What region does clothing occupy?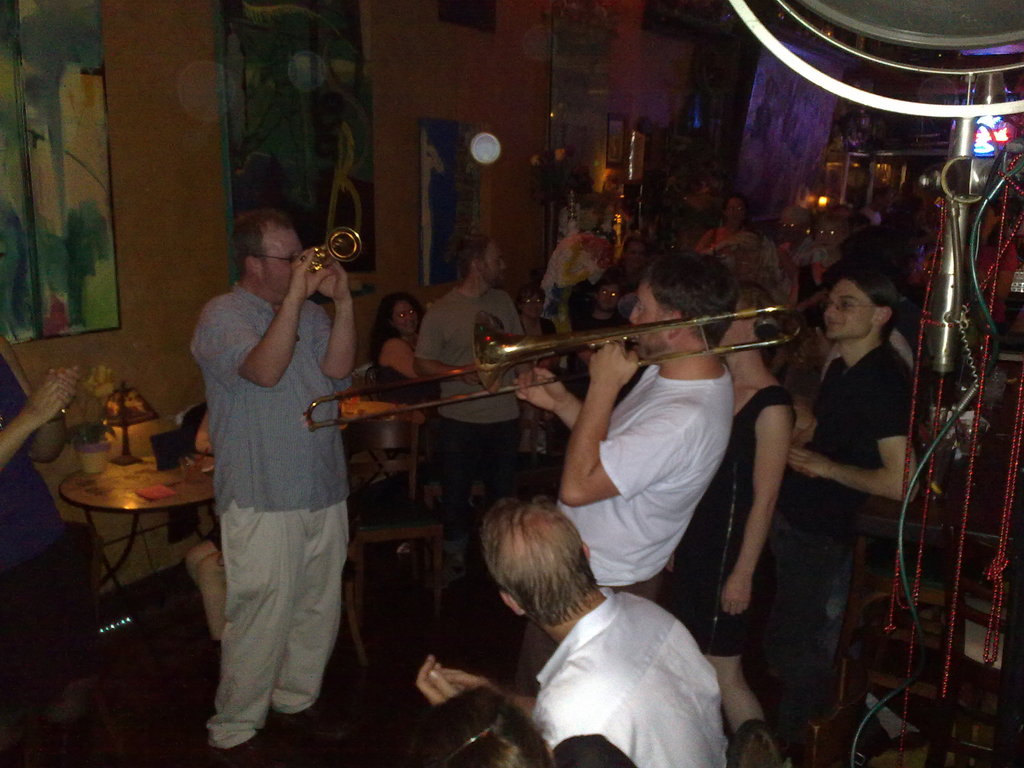
413:285:537:530.
